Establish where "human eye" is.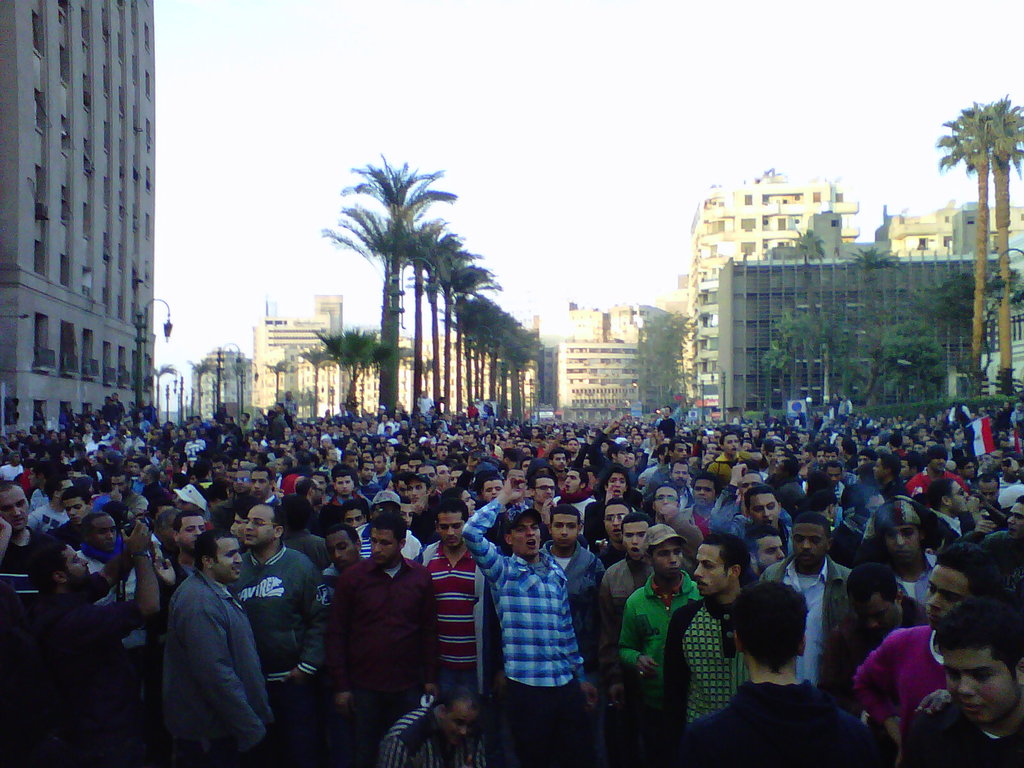
Established at {"left": 221, "top": 553, "right": 236, "bottom": 558}.
